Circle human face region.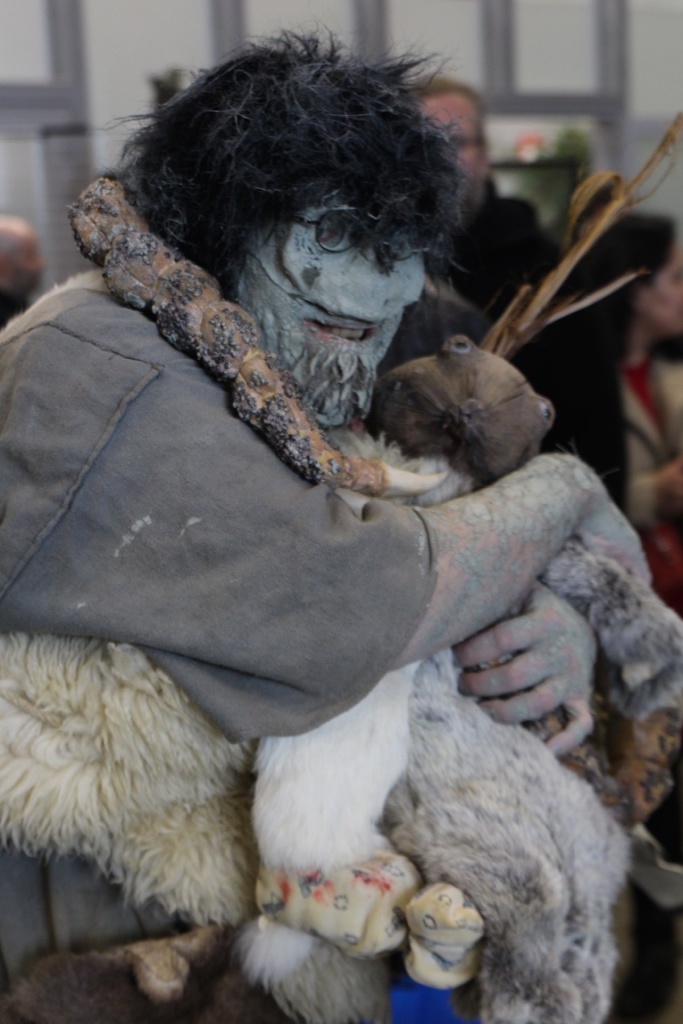
Region: <bbox>418, 95, 483, 199</bbox>.
